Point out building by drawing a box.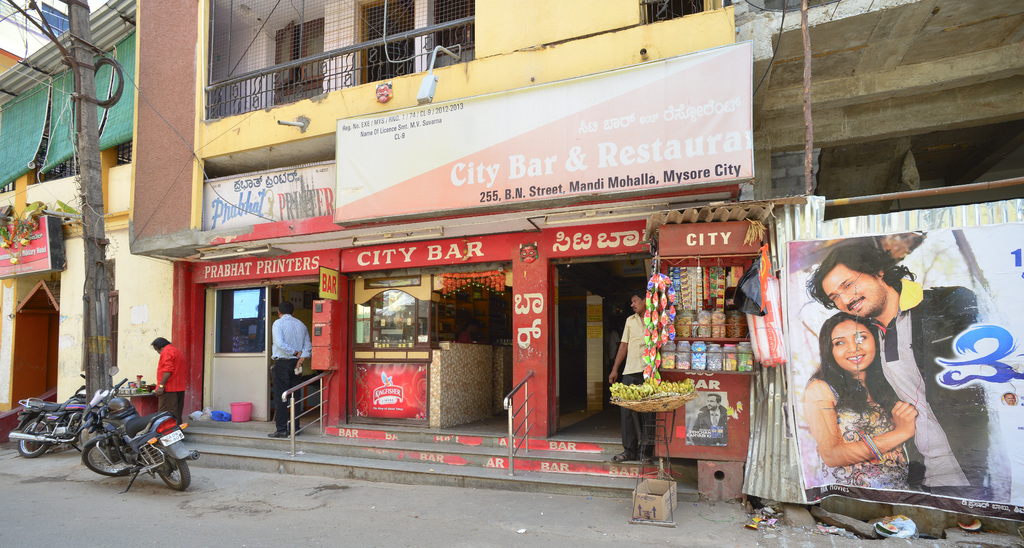
(0, 0, 186, 430).
